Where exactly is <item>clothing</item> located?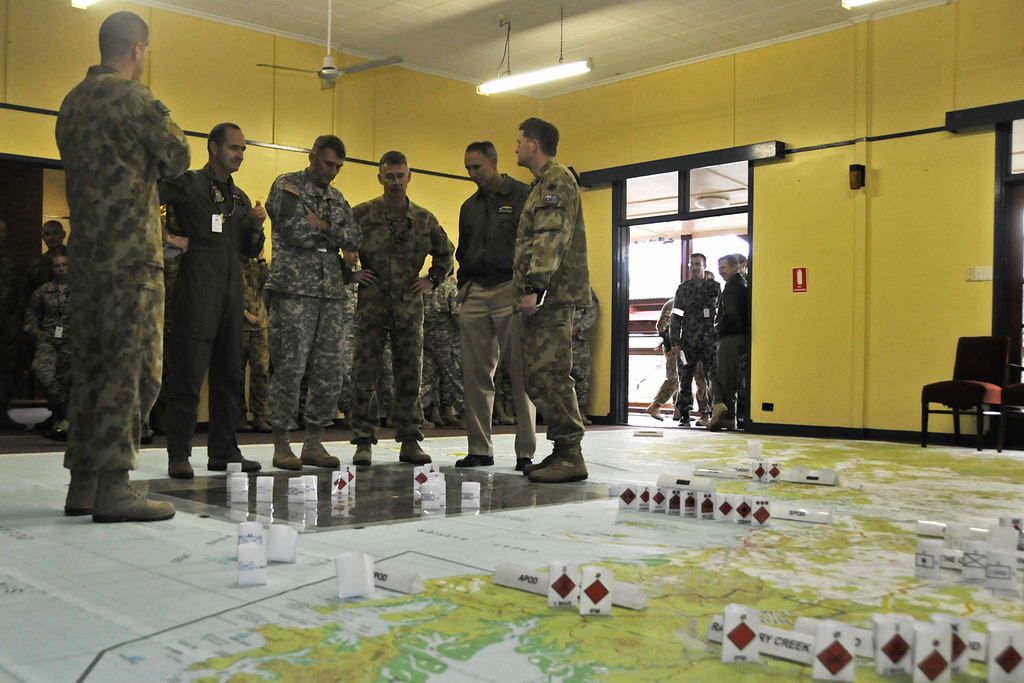
Its bounding box is {"x1": 159, "y1": 165, "x2": 264, "y2": 458}.
